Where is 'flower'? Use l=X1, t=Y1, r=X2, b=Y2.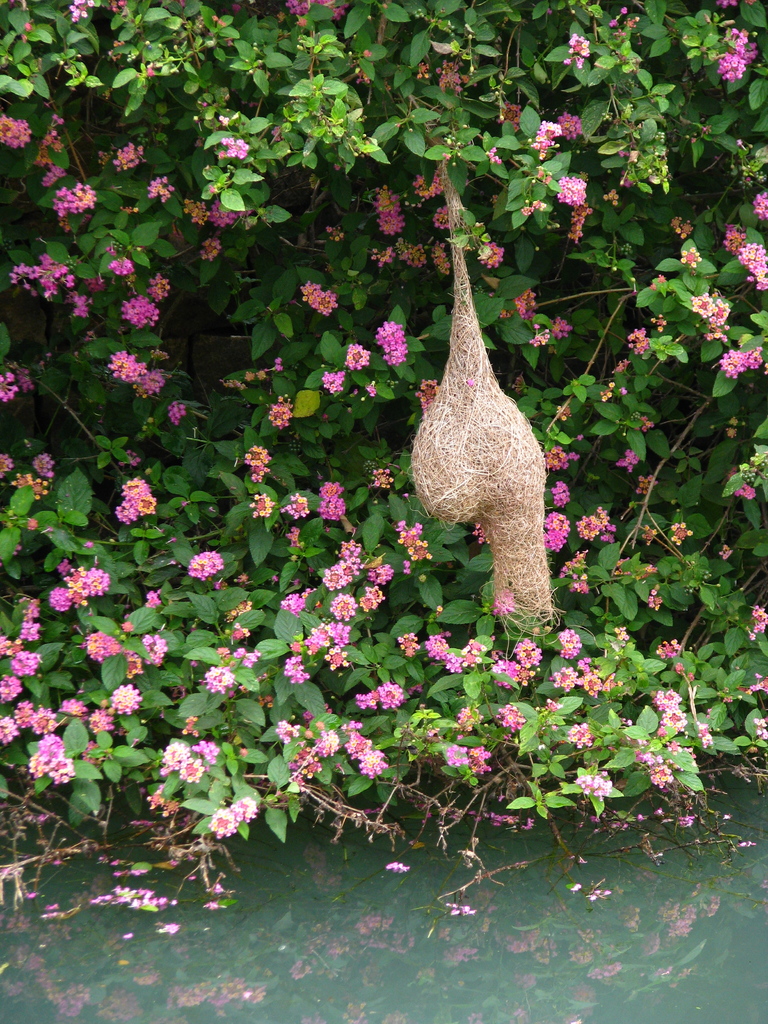
l=216, t=131, r=250, b=162.
